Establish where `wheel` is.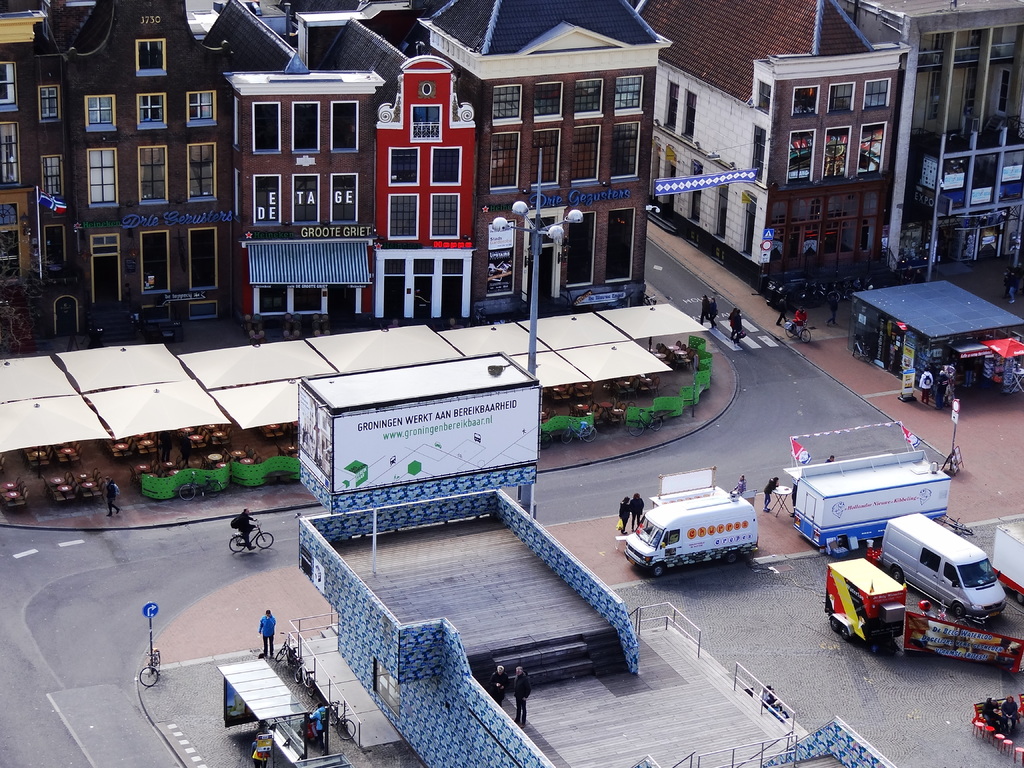
Established at locate(155, 652, 161, 672).
